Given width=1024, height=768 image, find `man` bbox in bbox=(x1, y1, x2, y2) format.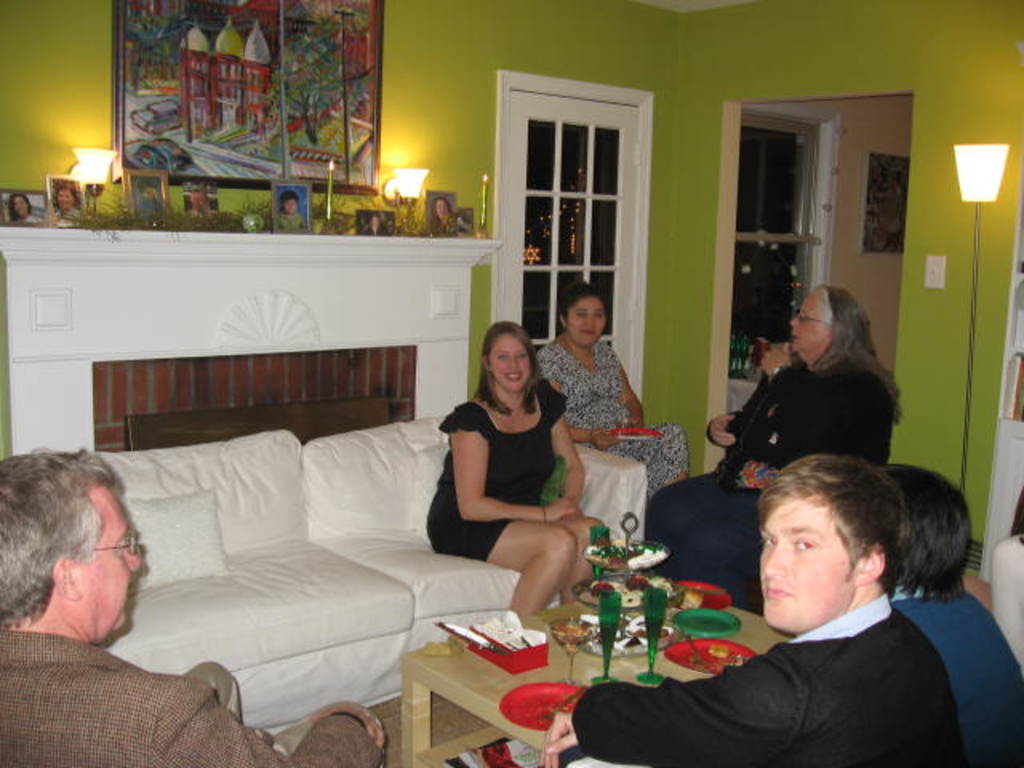
bbox=(0, 448, 387, 766).
